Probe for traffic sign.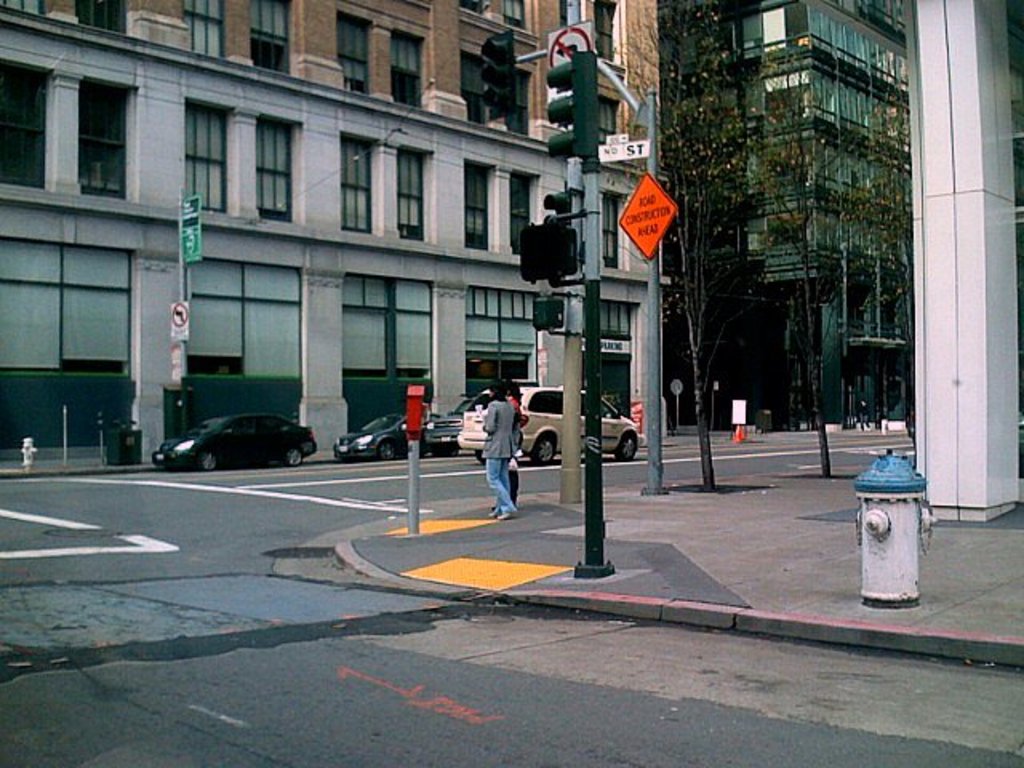
Probe result: <bbox>619, 168, 685, 259</bbox>.
